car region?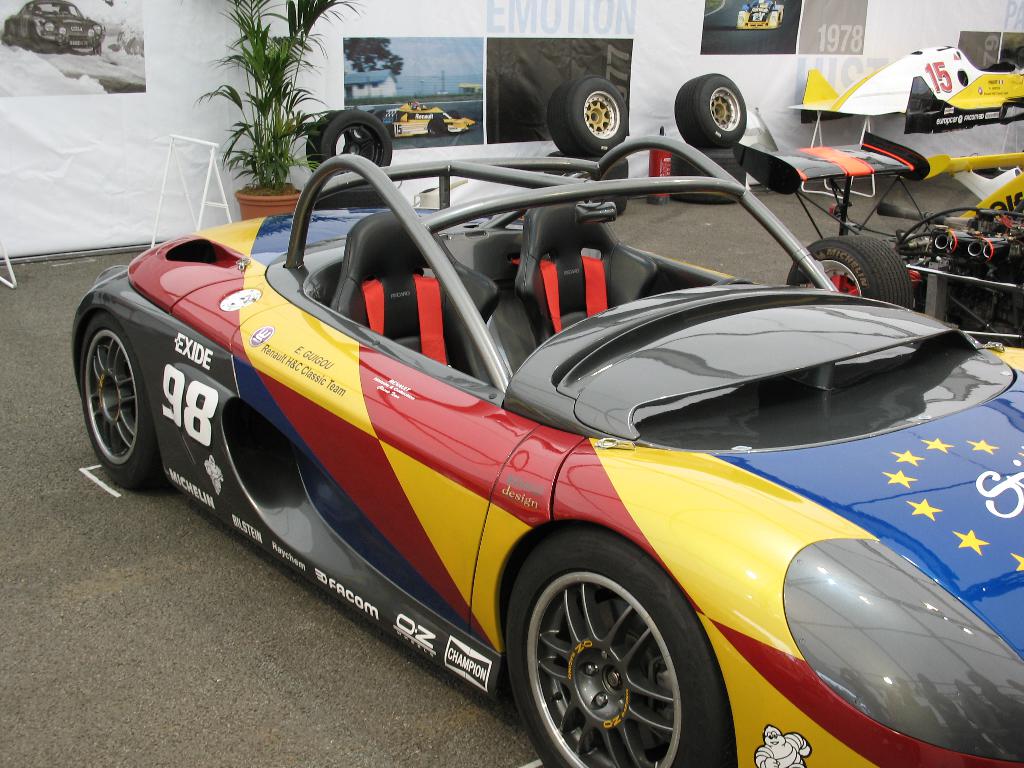
[372, 99, 475, 138]
